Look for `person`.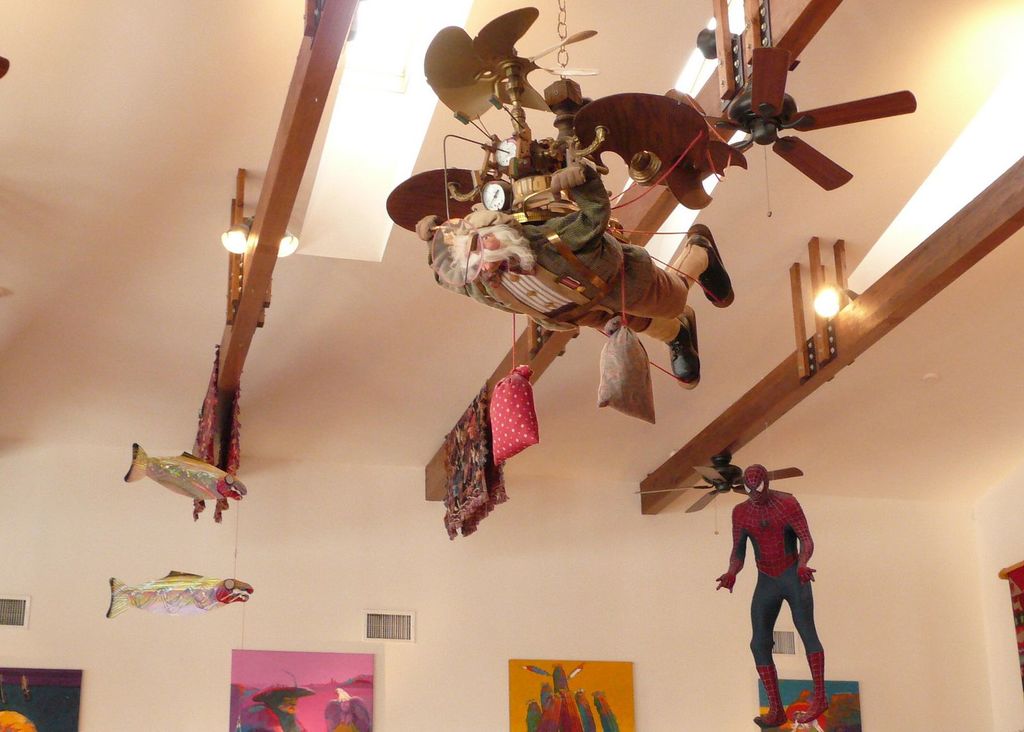
Found: box=[717, 464, 826, 731].
